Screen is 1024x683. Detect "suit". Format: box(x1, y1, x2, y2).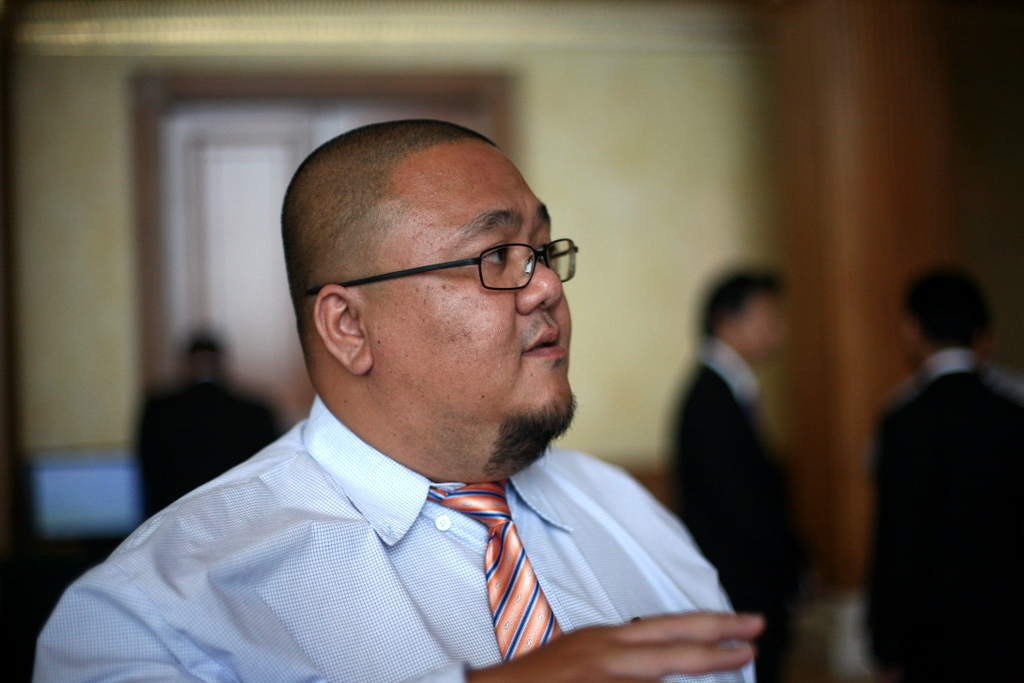
box(26, 366, 756, 668).
